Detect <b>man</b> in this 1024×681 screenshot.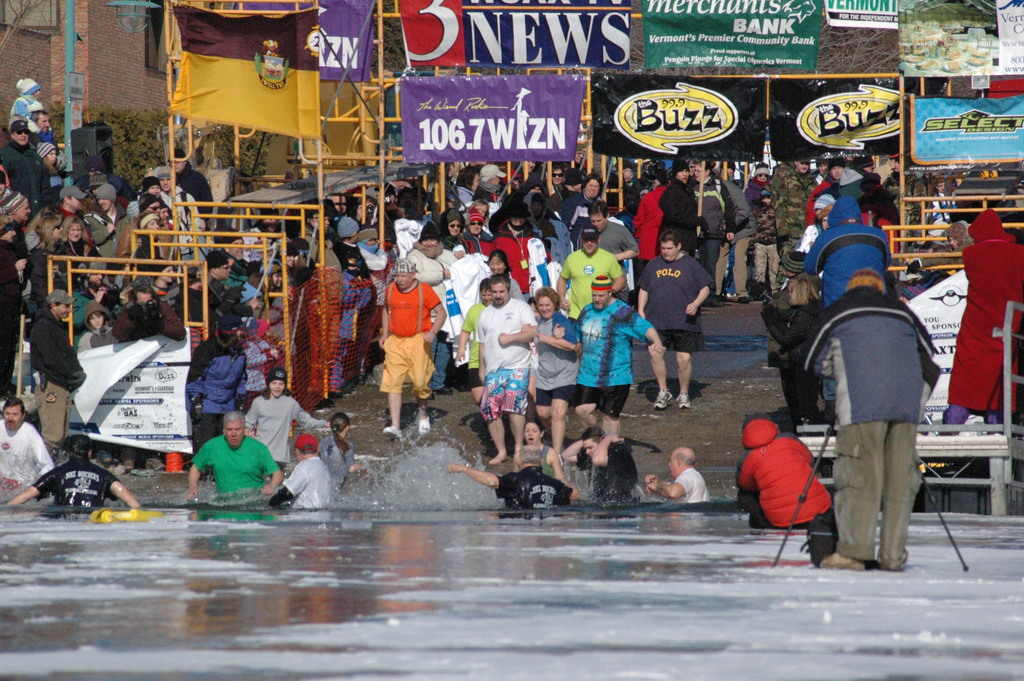
Detection: 560, 227, 628, 331.
